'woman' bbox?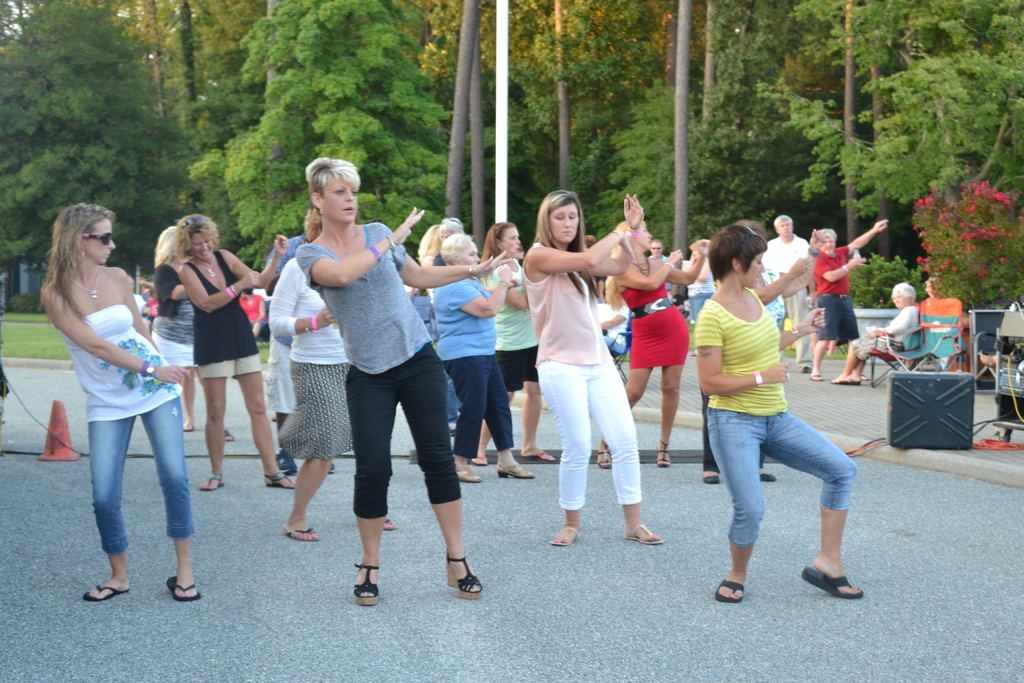
locate(413, 220, 444, 290)
